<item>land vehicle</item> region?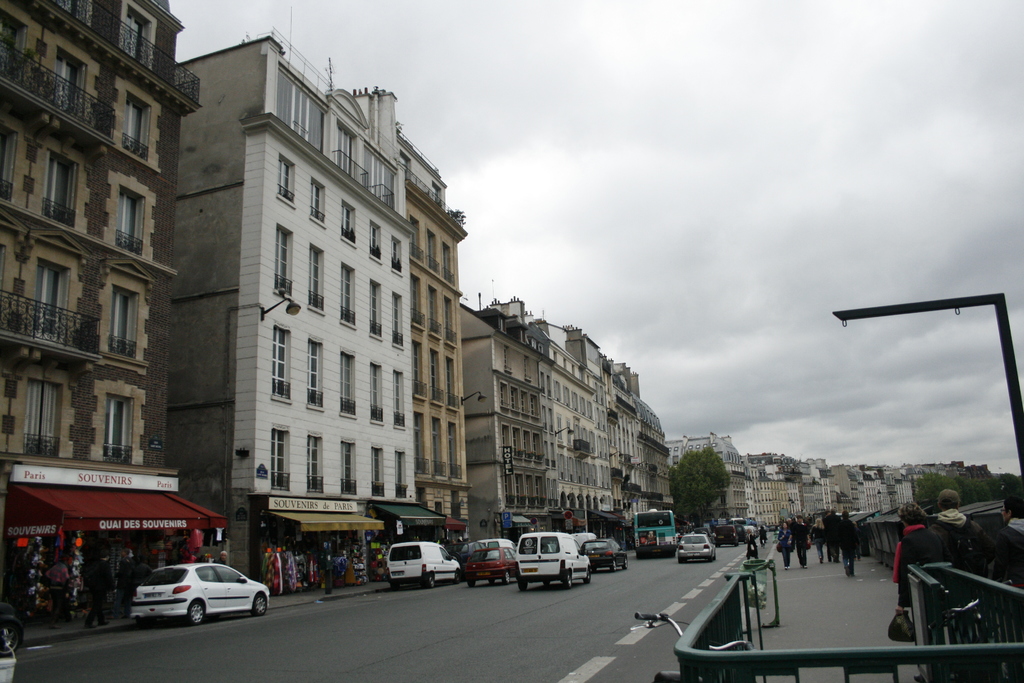
region(0, 602, 28, 659)
